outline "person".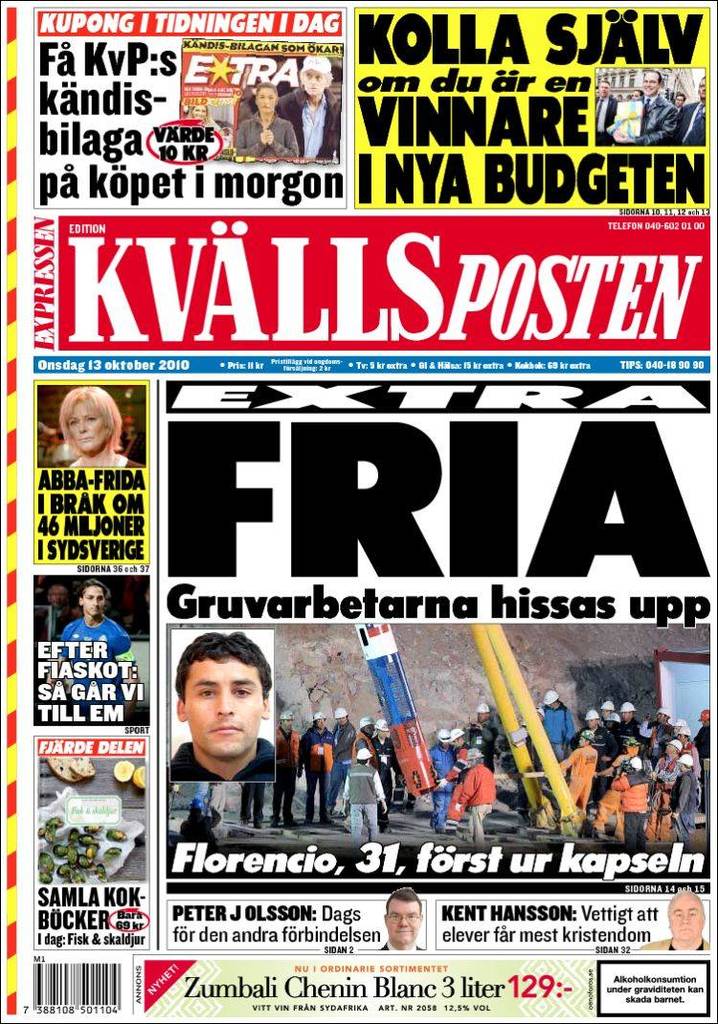
Outline: box(540, 690, 577, 775).
